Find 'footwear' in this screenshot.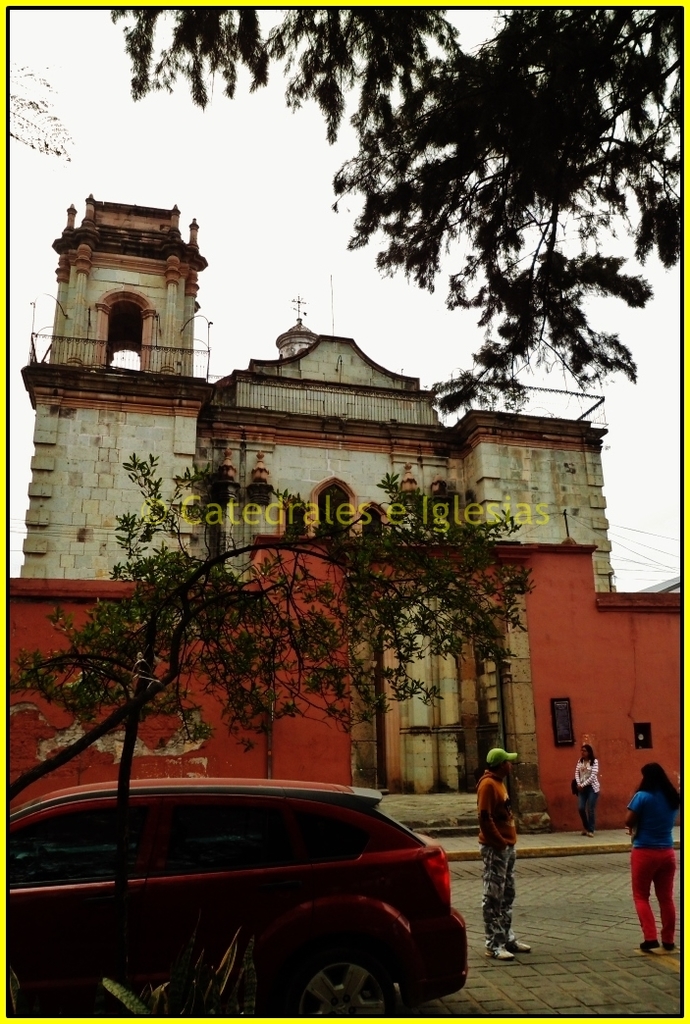
The bounding box for 'footwear' is [485,943,511,960].
